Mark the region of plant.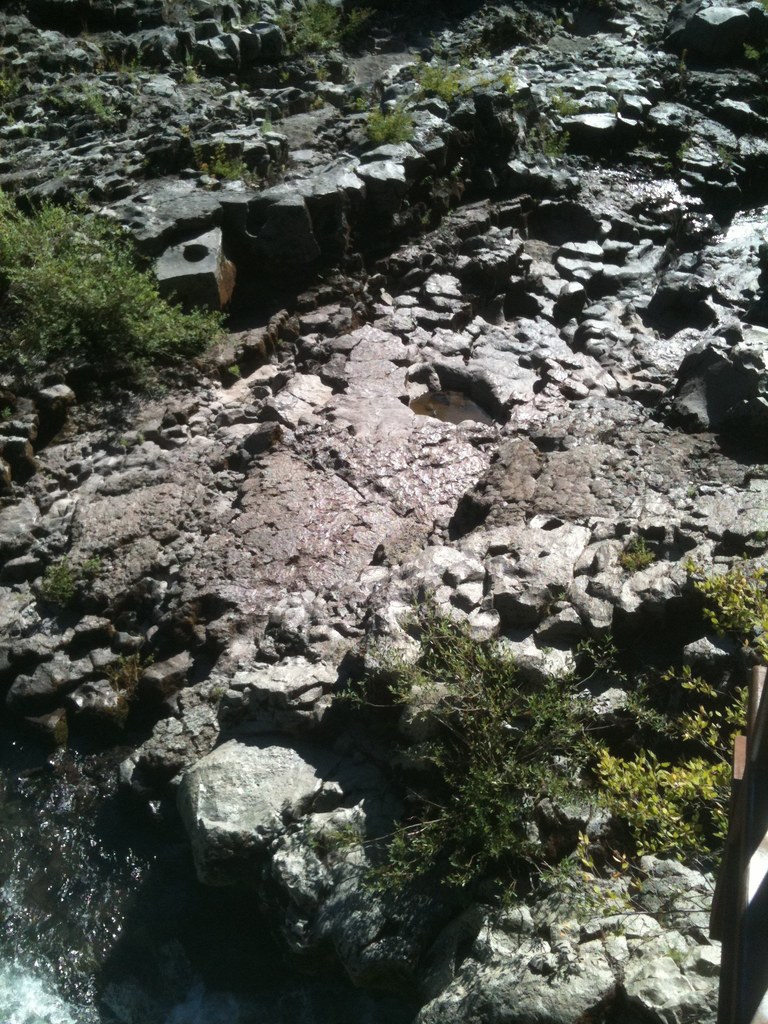
Region: 61:63:114:116.
